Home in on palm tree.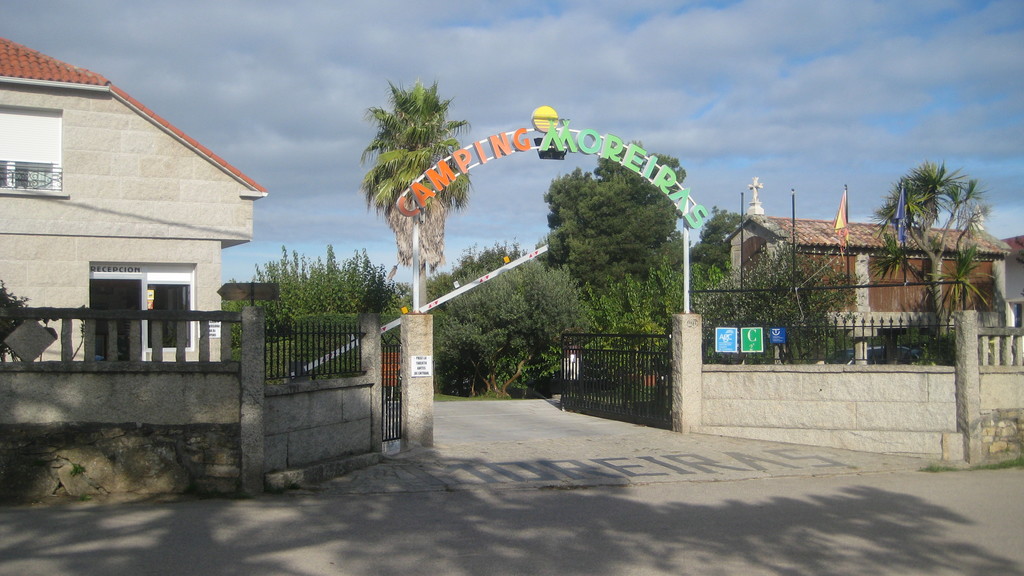
Homed in at [364,107,466,320].
